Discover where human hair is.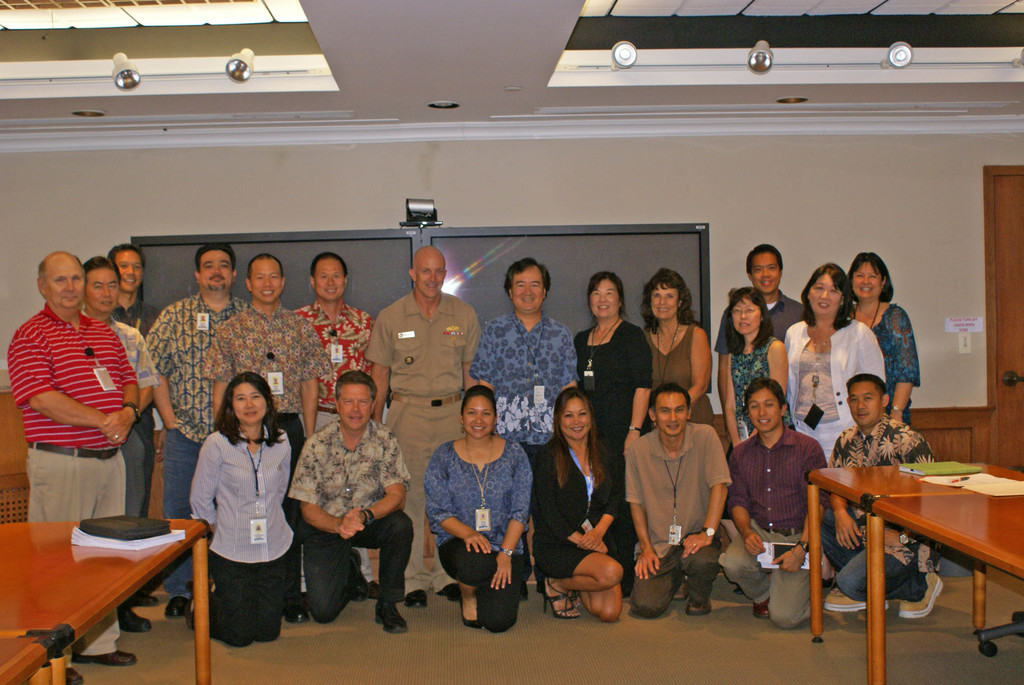
Discovered at 724, 285, 774, 355.
